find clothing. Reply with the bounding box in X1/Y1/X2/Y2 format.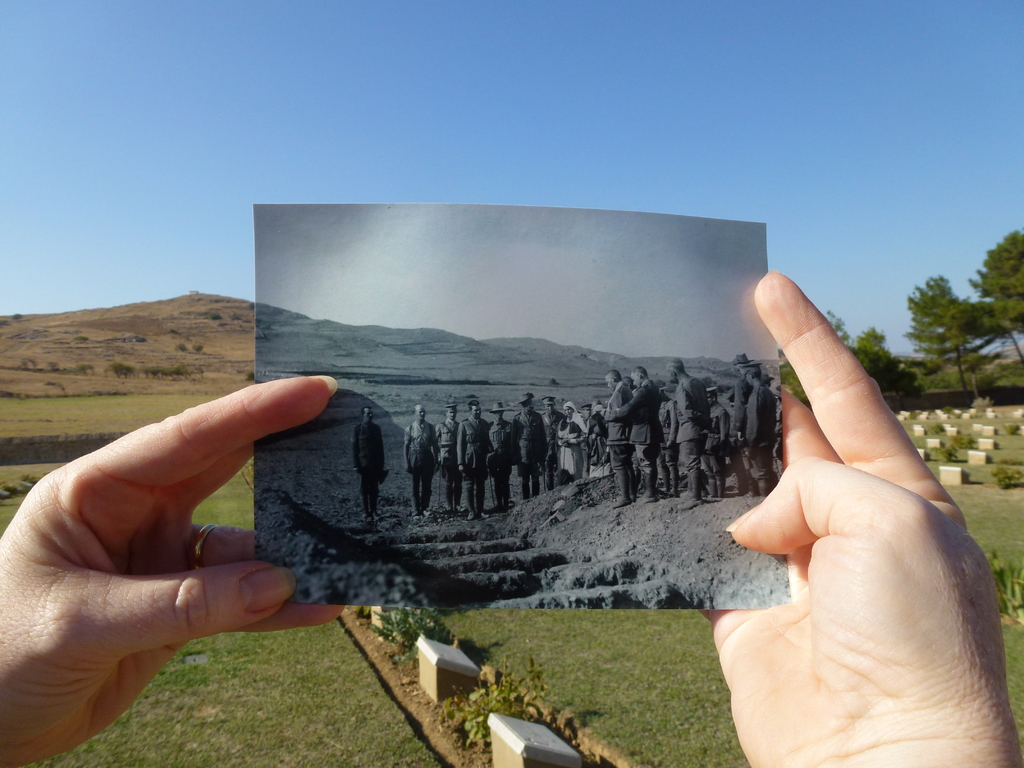
519/465/543/504.
